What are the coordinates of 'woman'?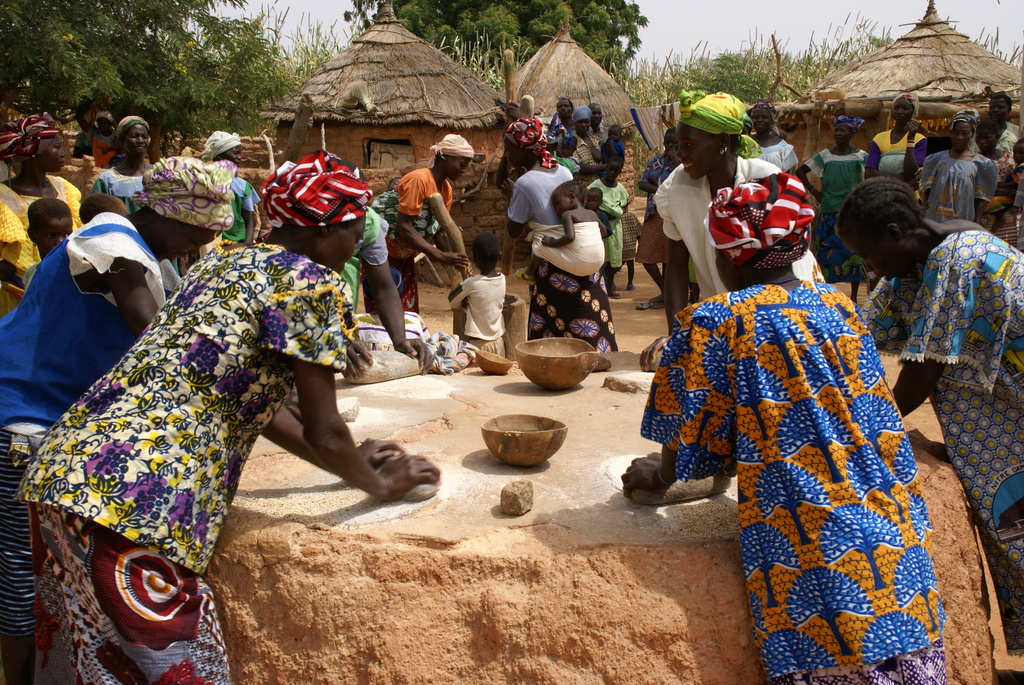
Rect(636, 85, 826, 371).
